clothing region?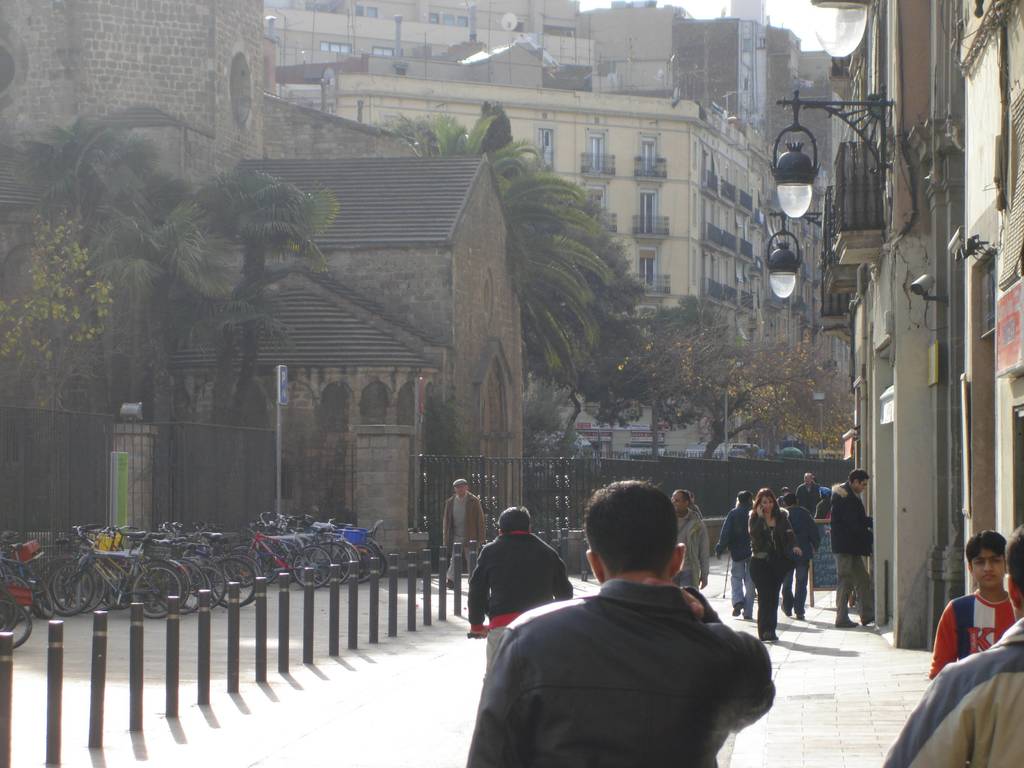
<bbox>332, 520, 387, 565</bbox>
